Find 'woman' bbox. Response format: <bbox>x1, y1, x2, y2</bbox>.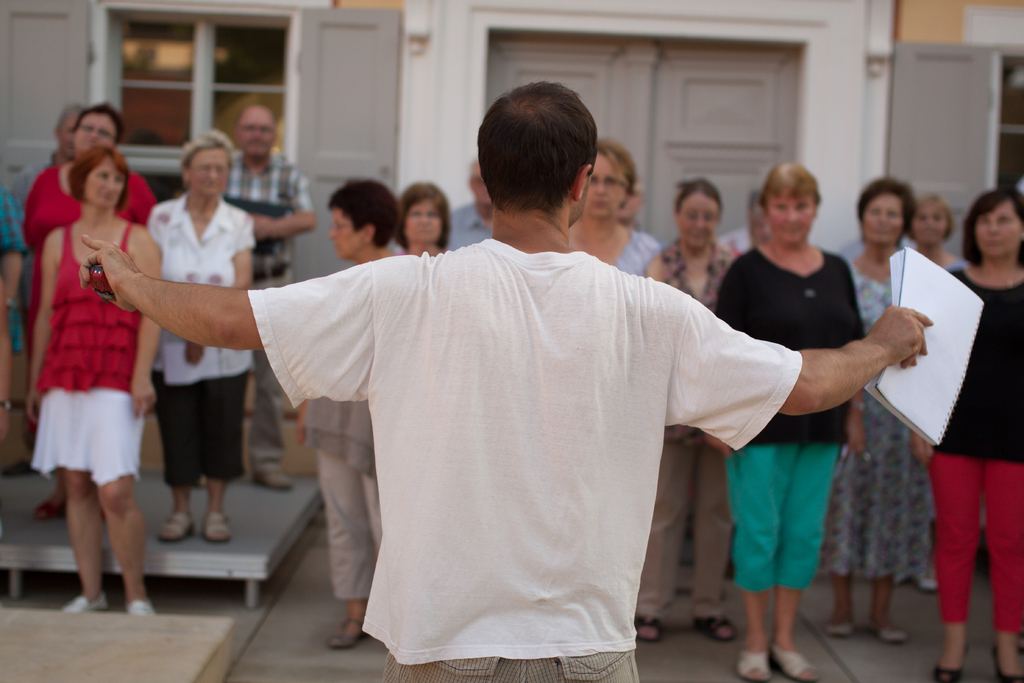
<bbox>715, 161, 870, 682</bbox>.
